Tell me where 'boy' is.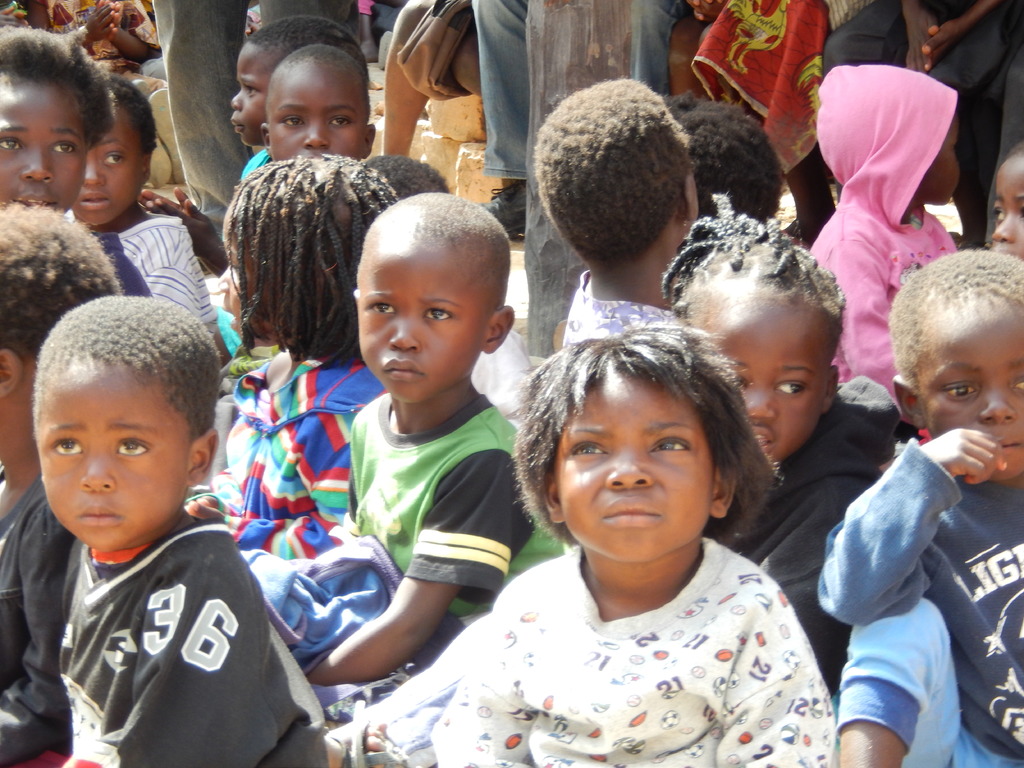
'boy' is at <region>56, 74, 211, 353</region>.
